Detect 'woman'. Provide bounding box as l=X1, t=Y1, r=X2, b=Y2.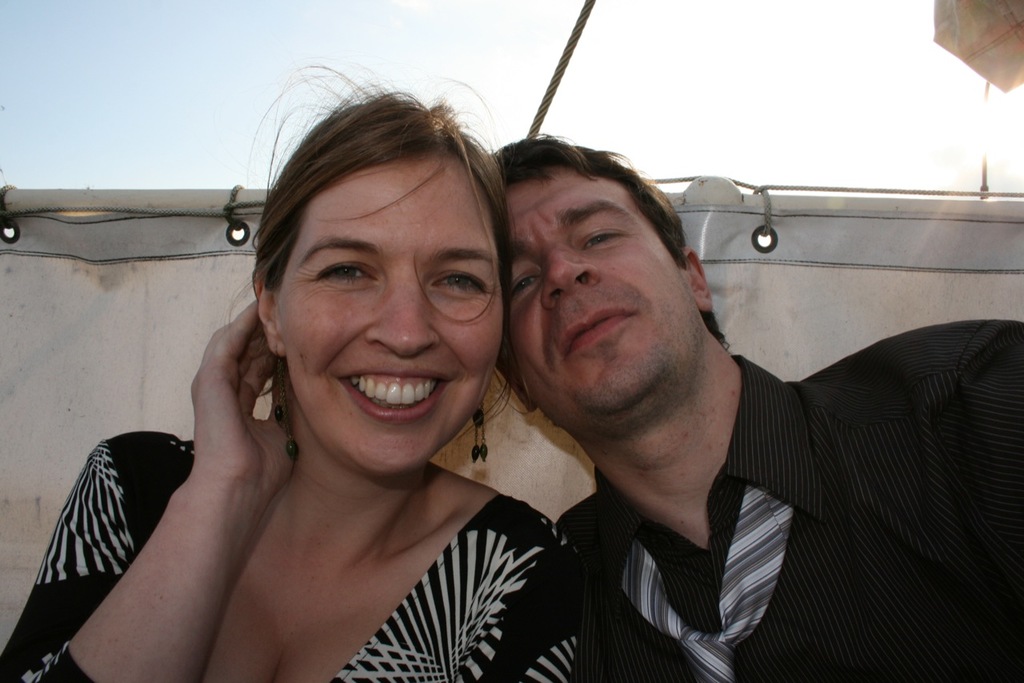
l=106, t=118, r=619, b=682.
